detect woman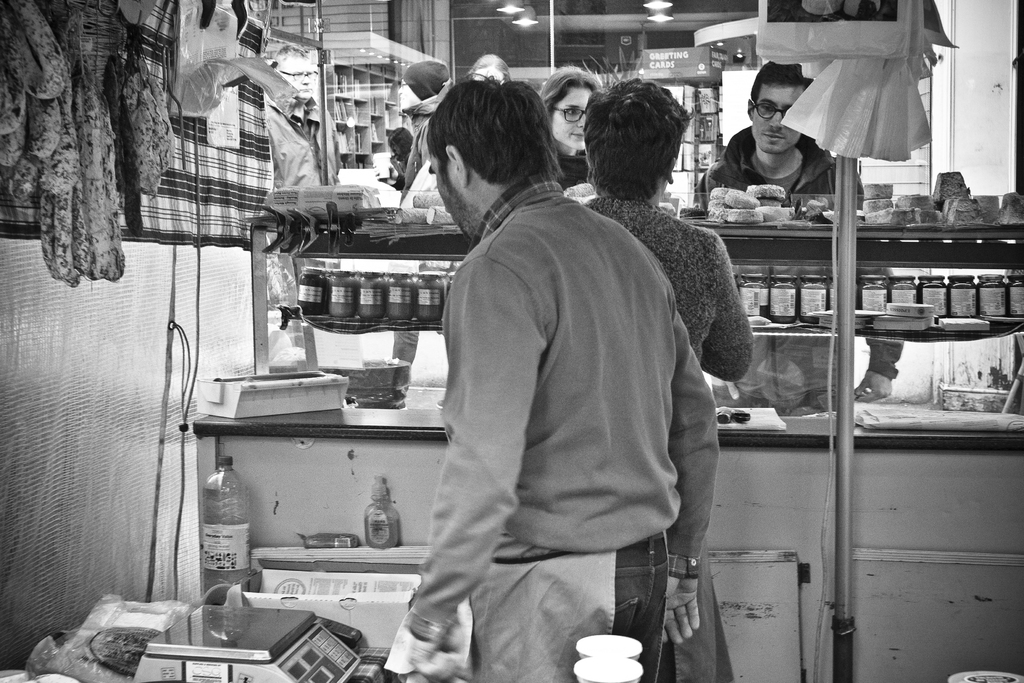
BBox(579, 81, 755, 682)
